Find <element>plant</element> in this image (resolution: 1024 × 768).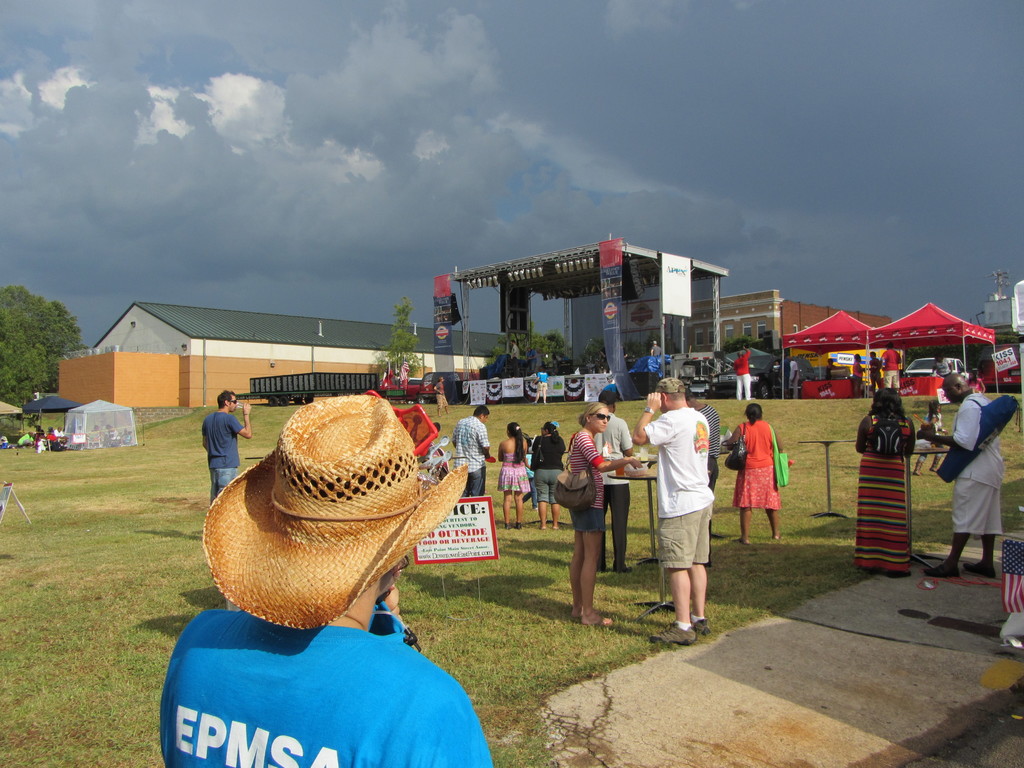
box(372, 294, 428, 383).
